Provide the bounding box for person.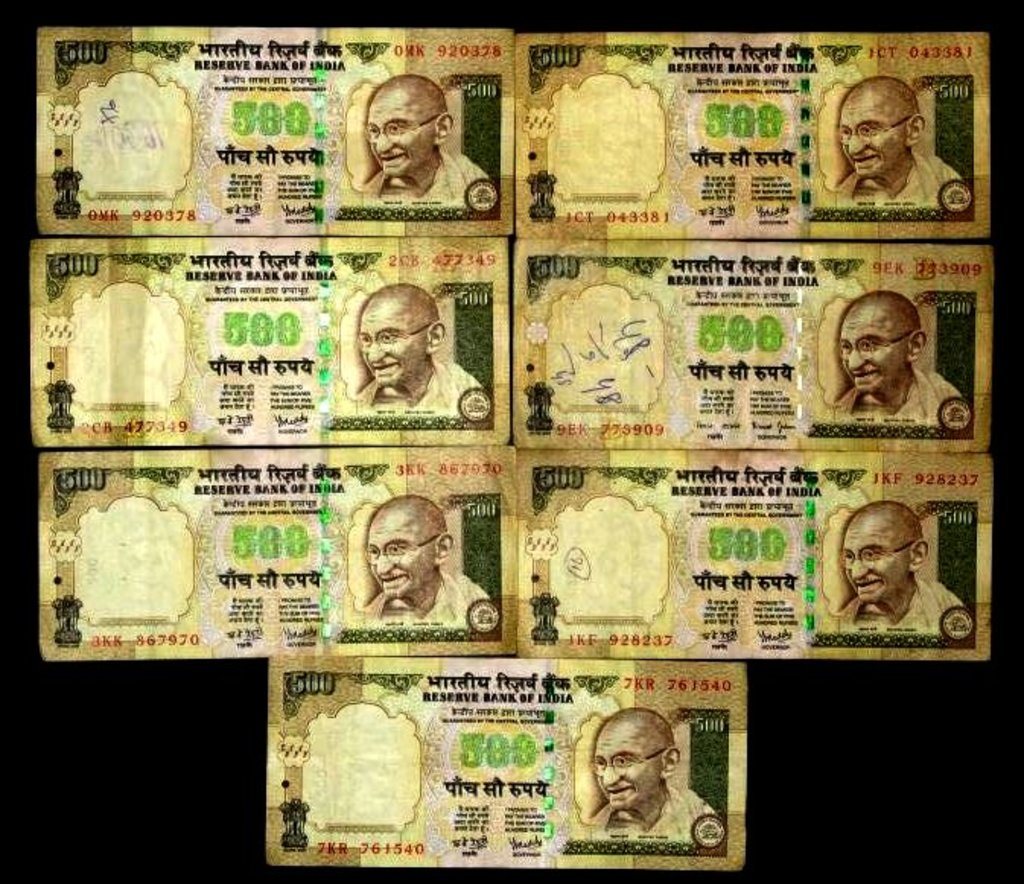
[left=837, top=76, right=963, bottom=202].
